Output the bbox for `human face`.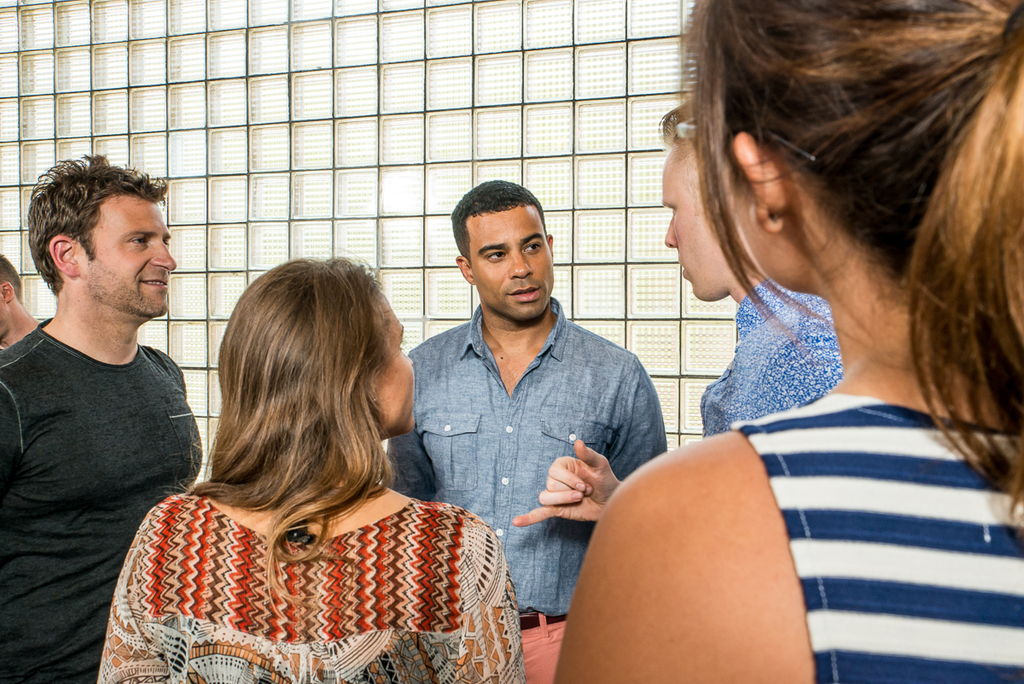
(81,196,173,313).
